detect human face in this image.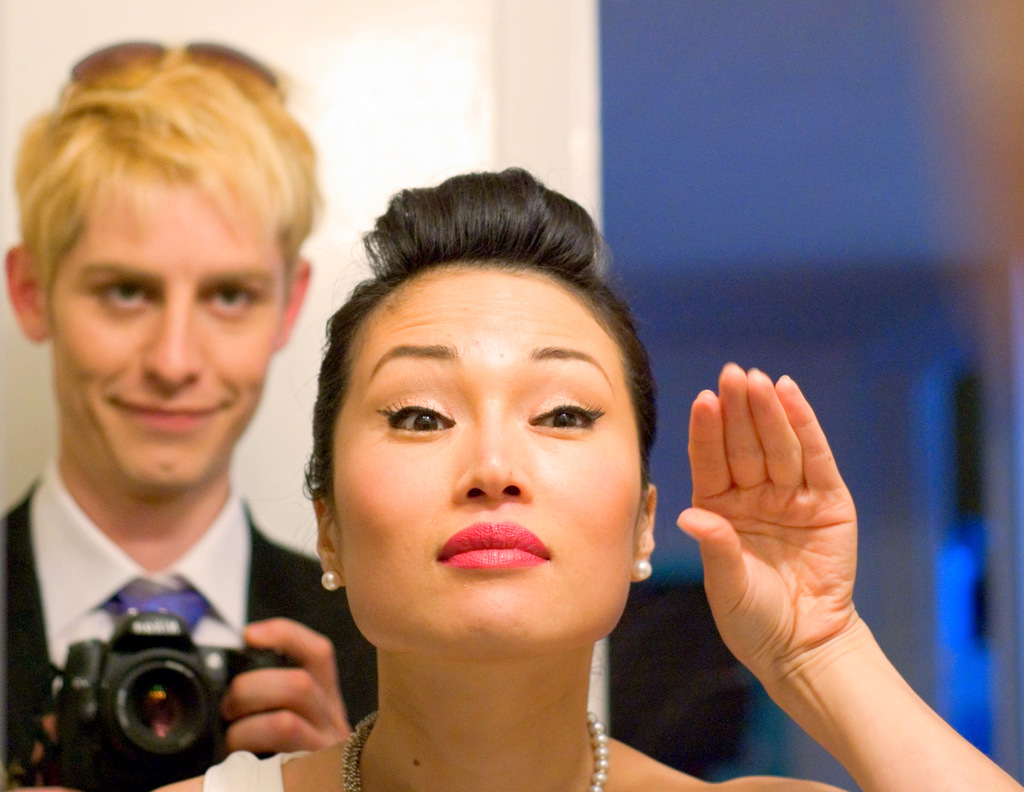
Detection: box=[306, 255, 639, 677].
